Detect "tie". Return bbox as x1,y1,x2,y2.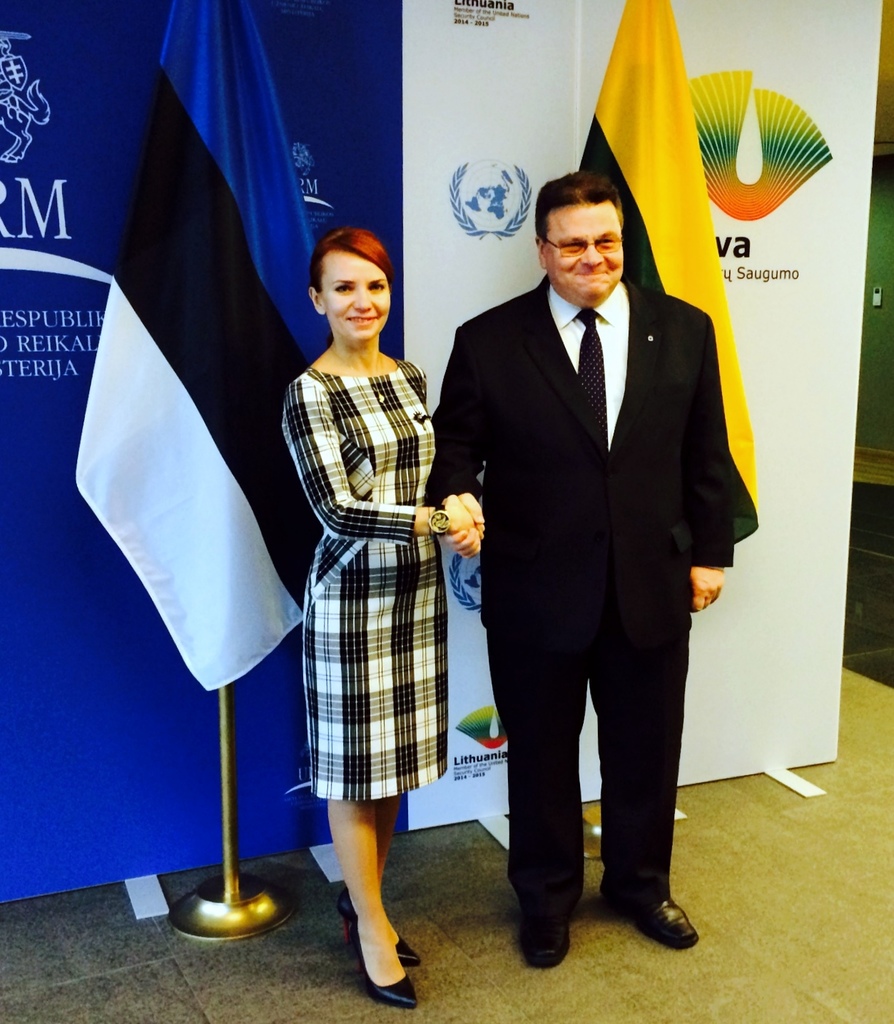
579,309,612,447.
